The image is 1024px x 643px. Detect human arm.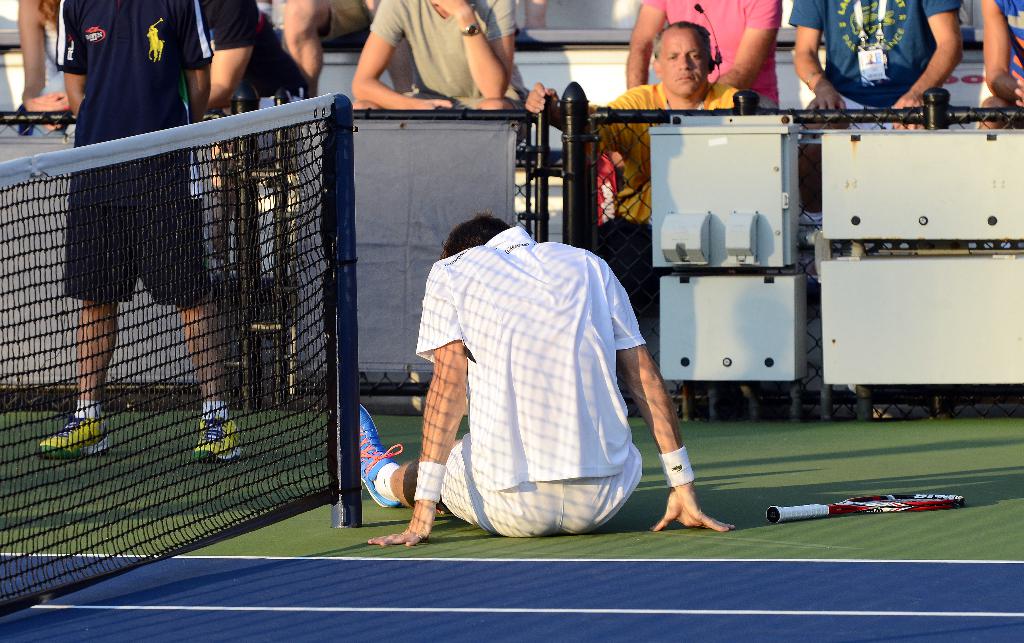
Detection: BBox(716, 0, 782, 92).
